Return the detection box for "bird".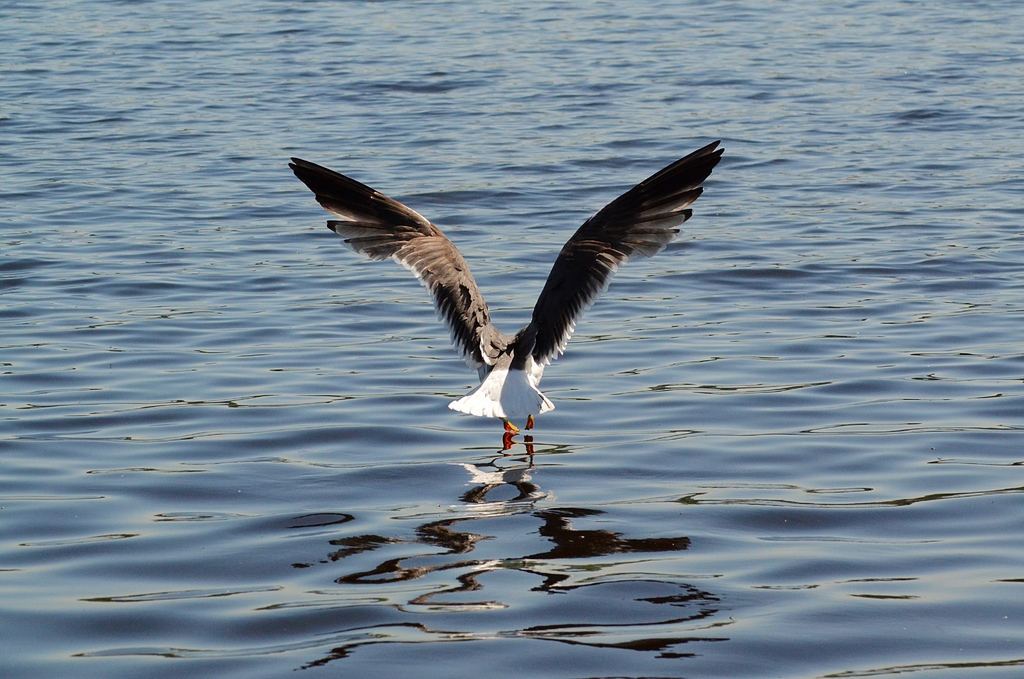
<region>291, 143, 728, 449</region>.
